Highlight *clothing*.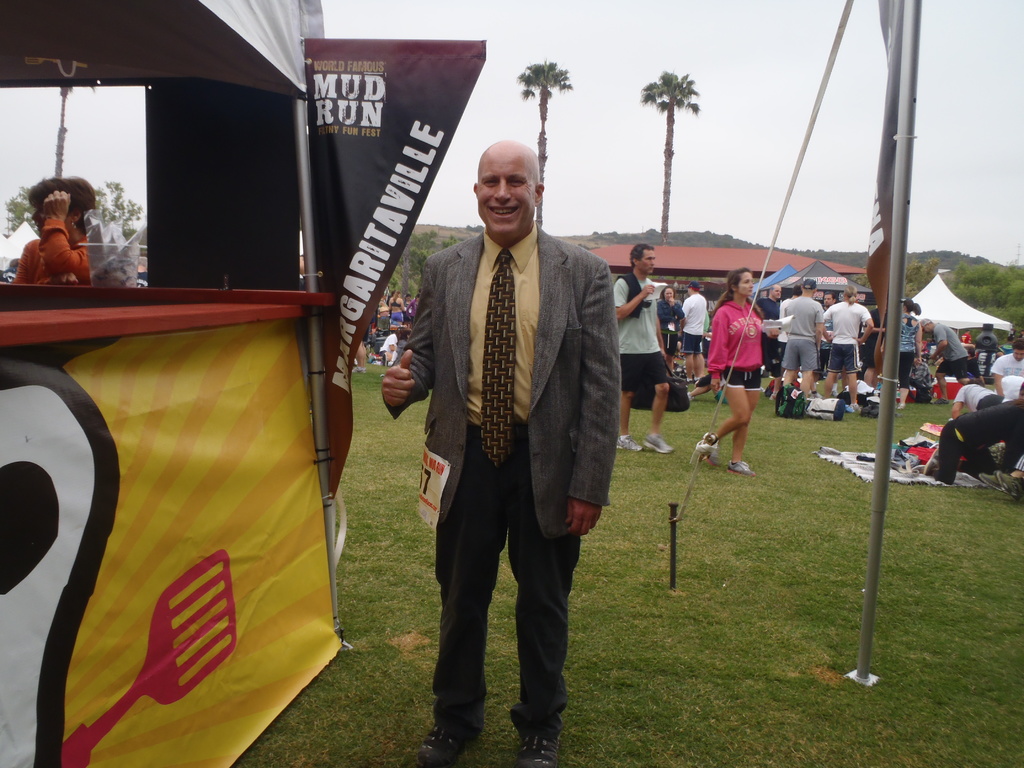
Highlighted region: (left=390, top=295, right=403, bottom=320).
